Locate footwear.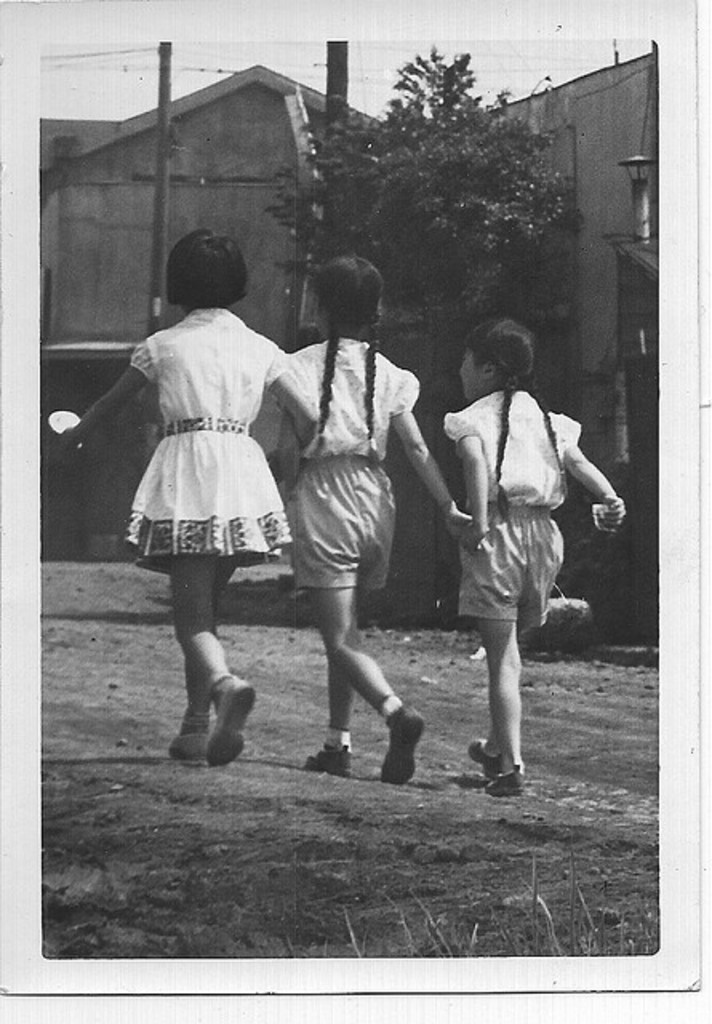
Bounding box: rect(205, 680, 261, 768).
